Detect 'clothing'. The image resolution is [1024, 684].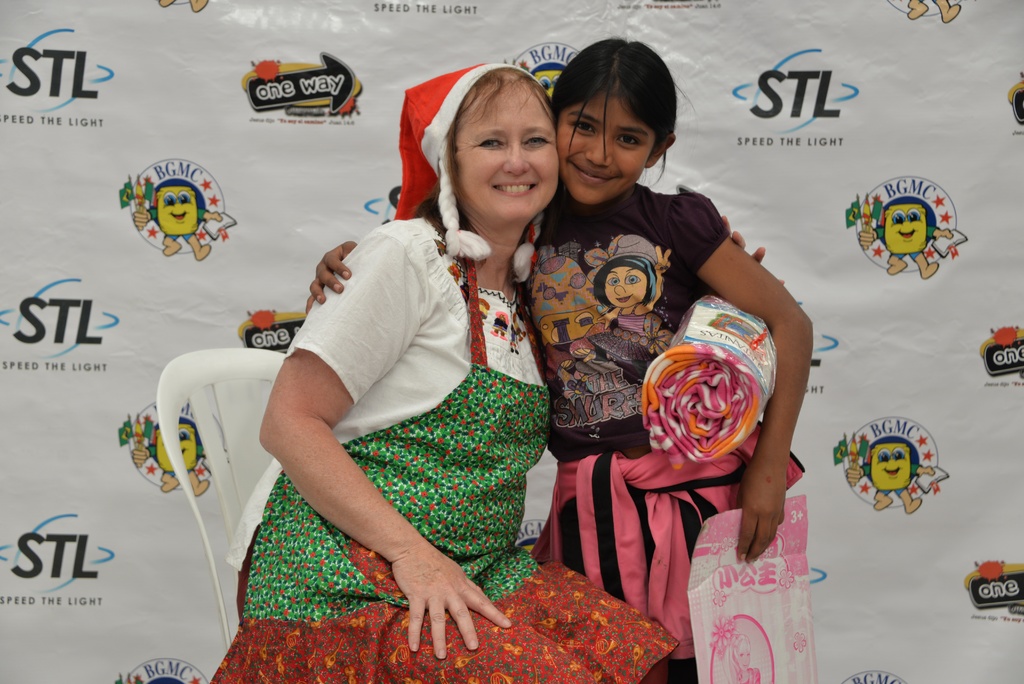
locate(209, 190, 568, 625).
